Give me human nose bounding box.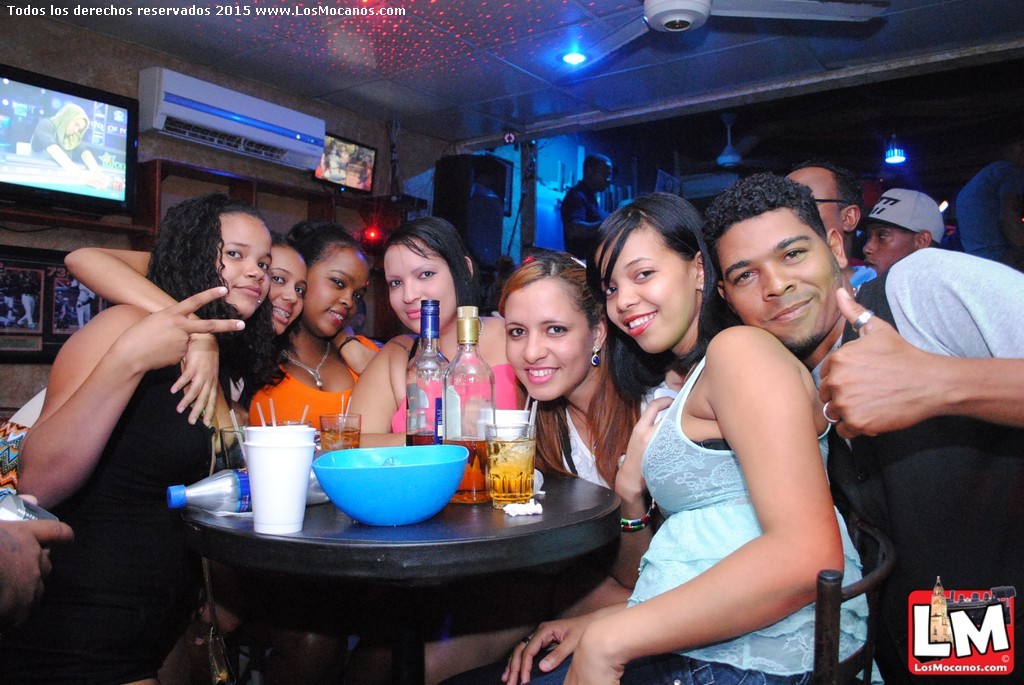
select_region(763, 263, 796, 300).
